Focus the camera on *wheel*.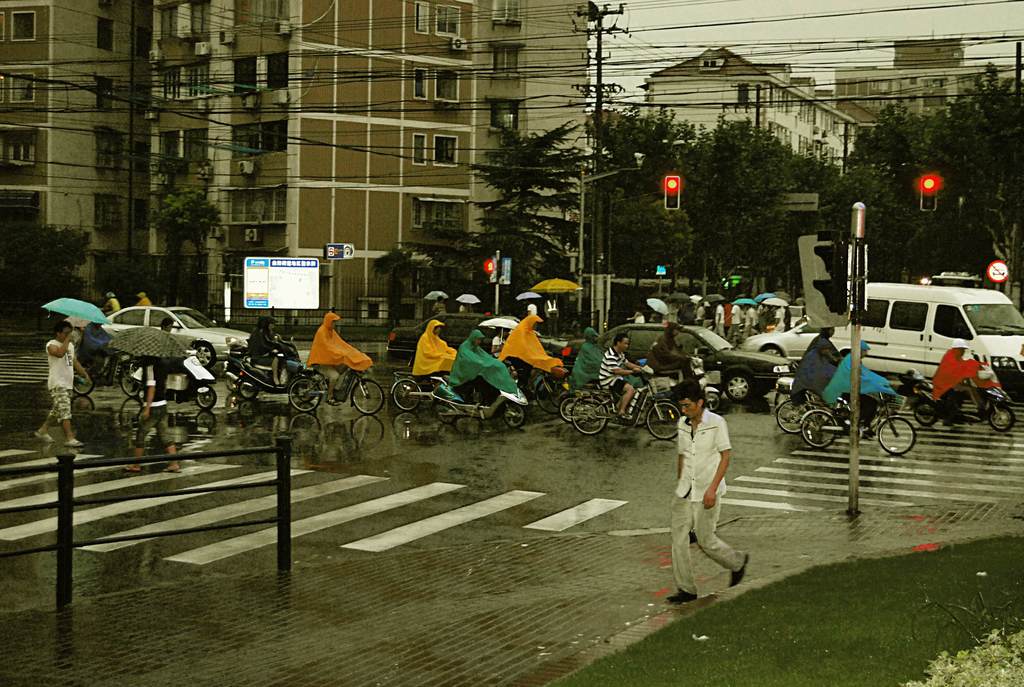
Focus region: <box>556,396,579,422</box>.
